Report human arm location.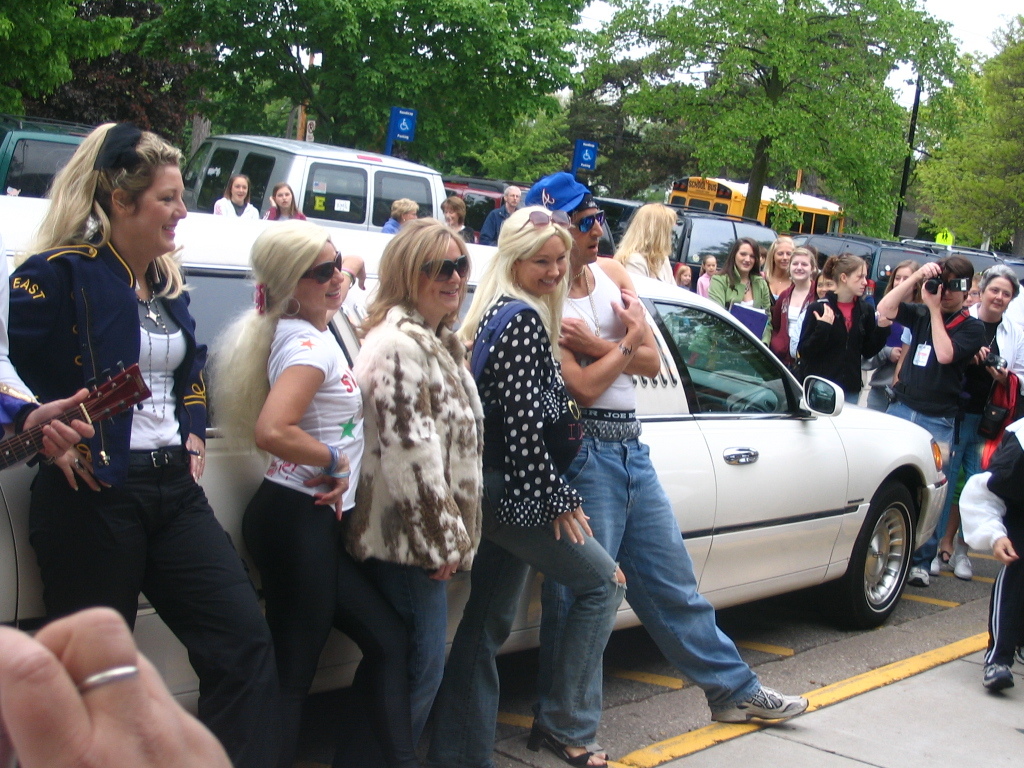
Report: l=874, t=260, r=943, b=325.
